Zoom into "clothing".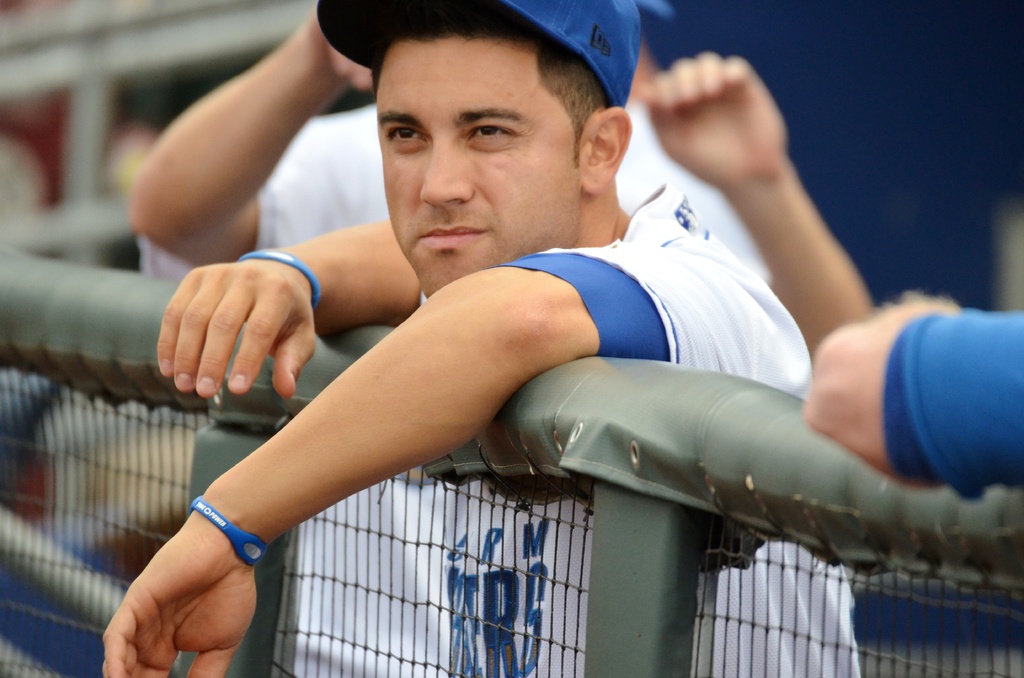
Zoom target: <bbox>274, 186, 861, 677</bbox>.
